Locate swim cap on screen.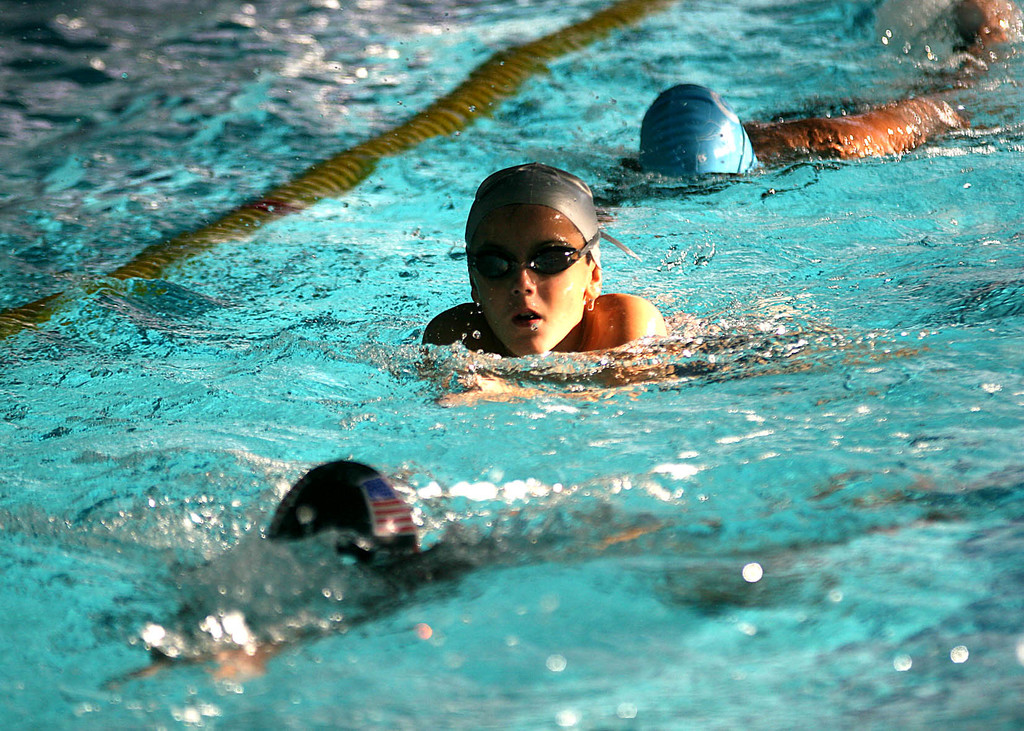
On screen at select_region(266, 454, 424, 565).
